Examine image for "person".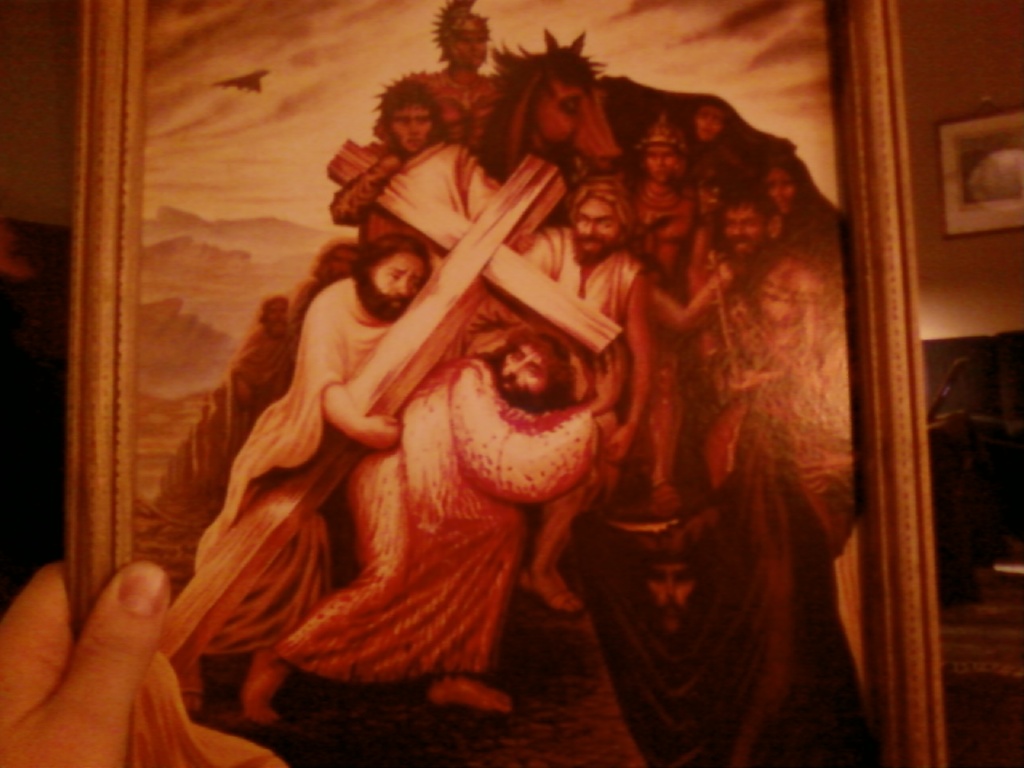
Examination result: (347,78,513,268).
